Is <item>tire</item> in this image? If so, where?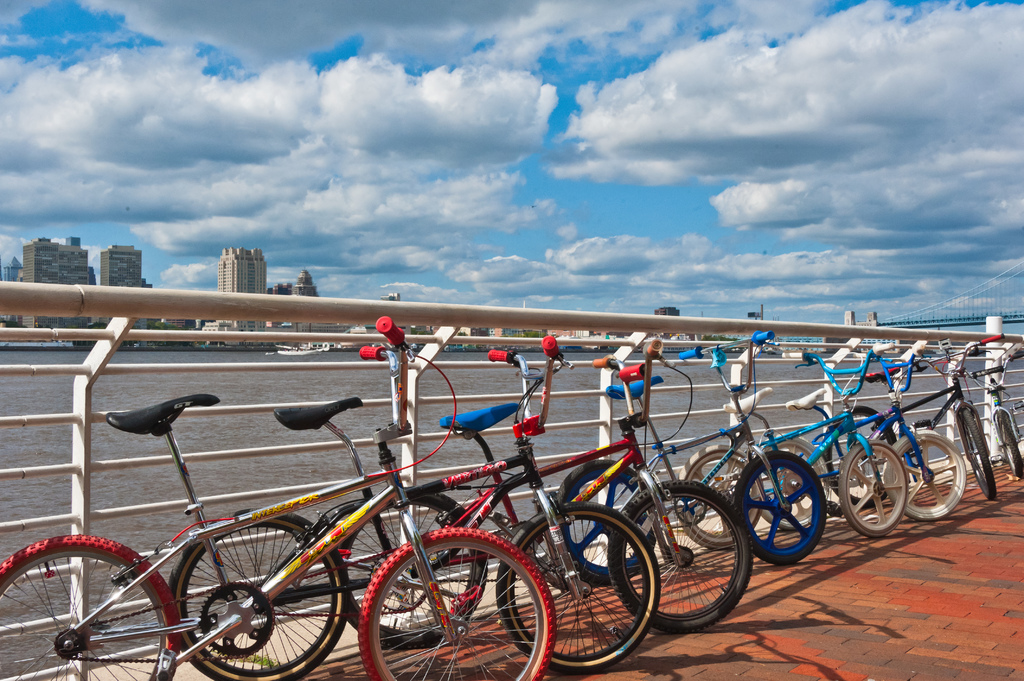
Yes, at box(998, 410, 1023, 477).
